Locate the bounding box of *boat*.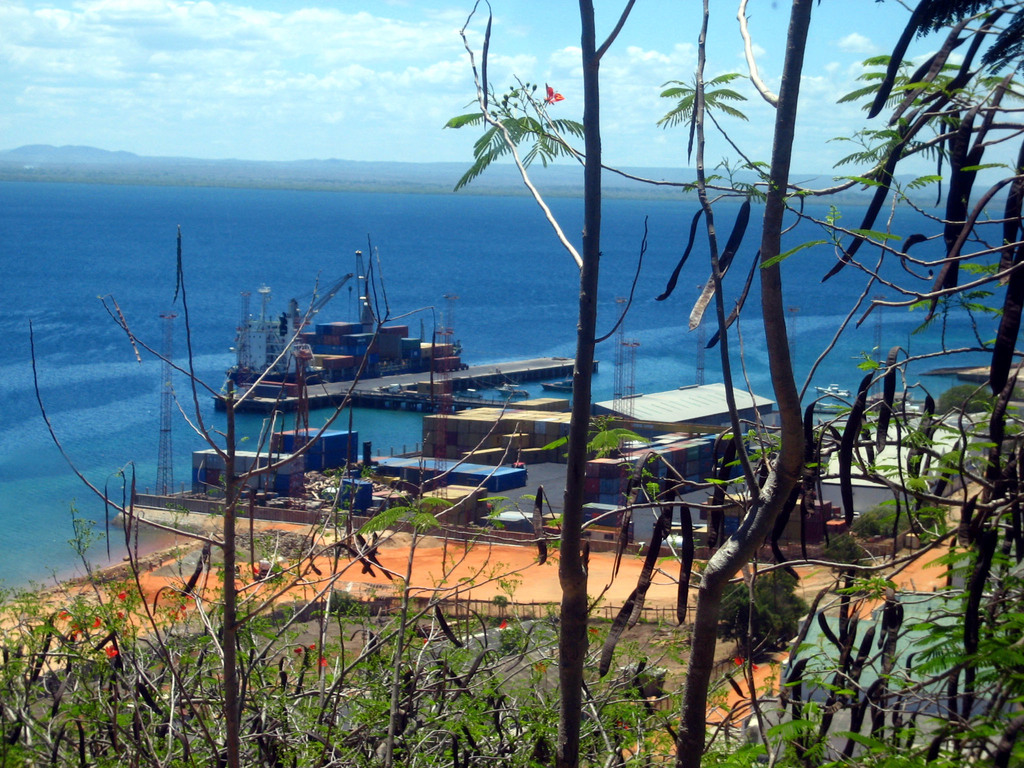
Bounding box: x1=540 y1=380 x2=572 y2=393.
